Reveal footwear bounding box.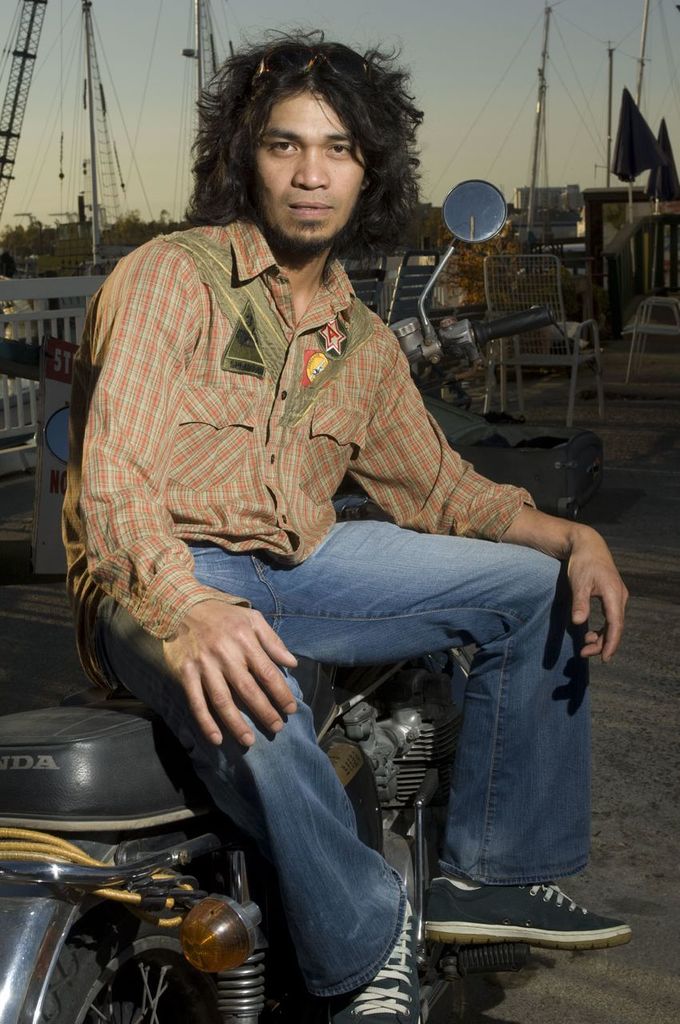
Revealed: [330, 880, 434, 1023].
